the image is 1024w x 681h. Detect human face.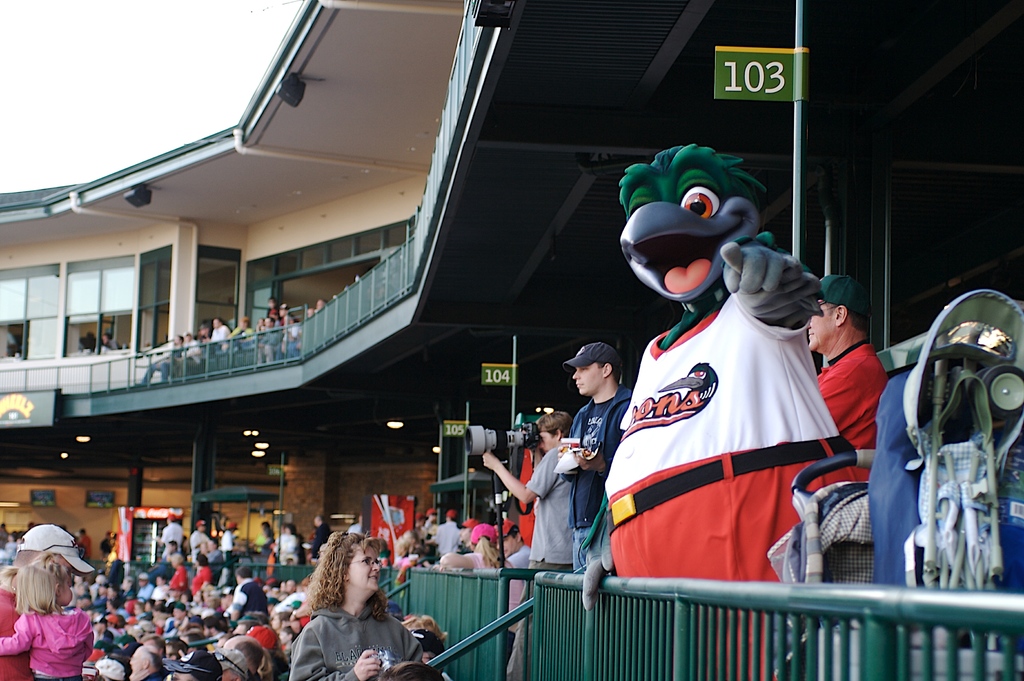
Detection: bbox=(348, 545, 380, 588).
